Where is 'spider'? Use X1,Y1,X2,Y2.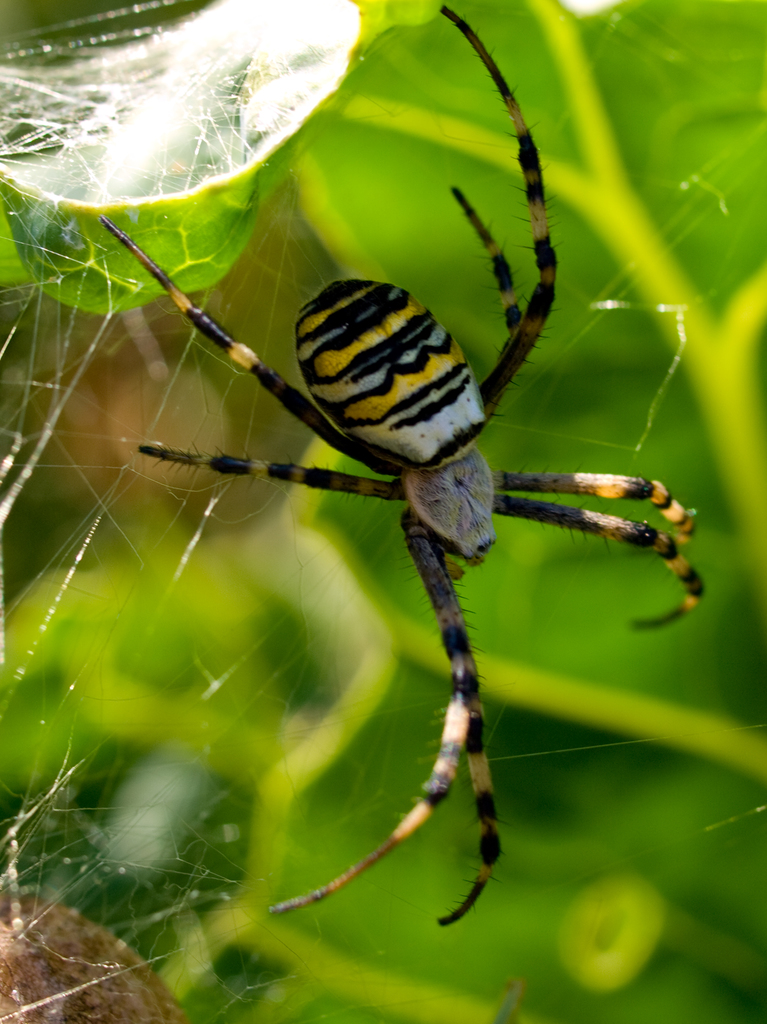
92,0,714,938.
